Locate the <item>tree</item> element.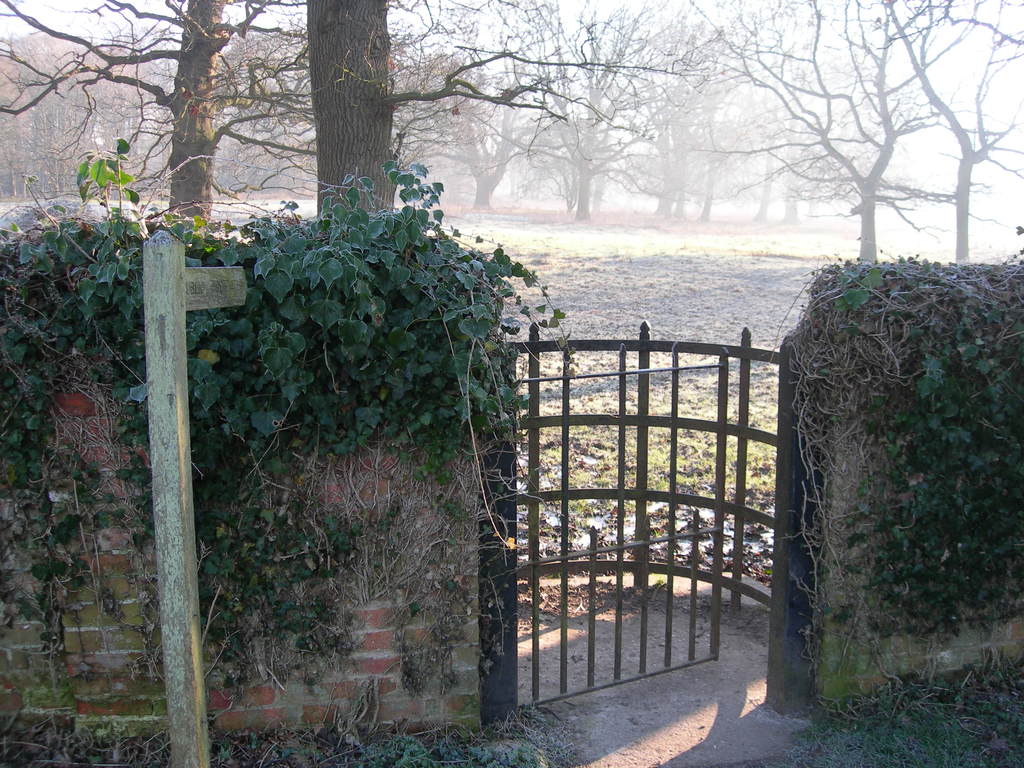
Element bbox: Rect(0, 2, 317, 216).
